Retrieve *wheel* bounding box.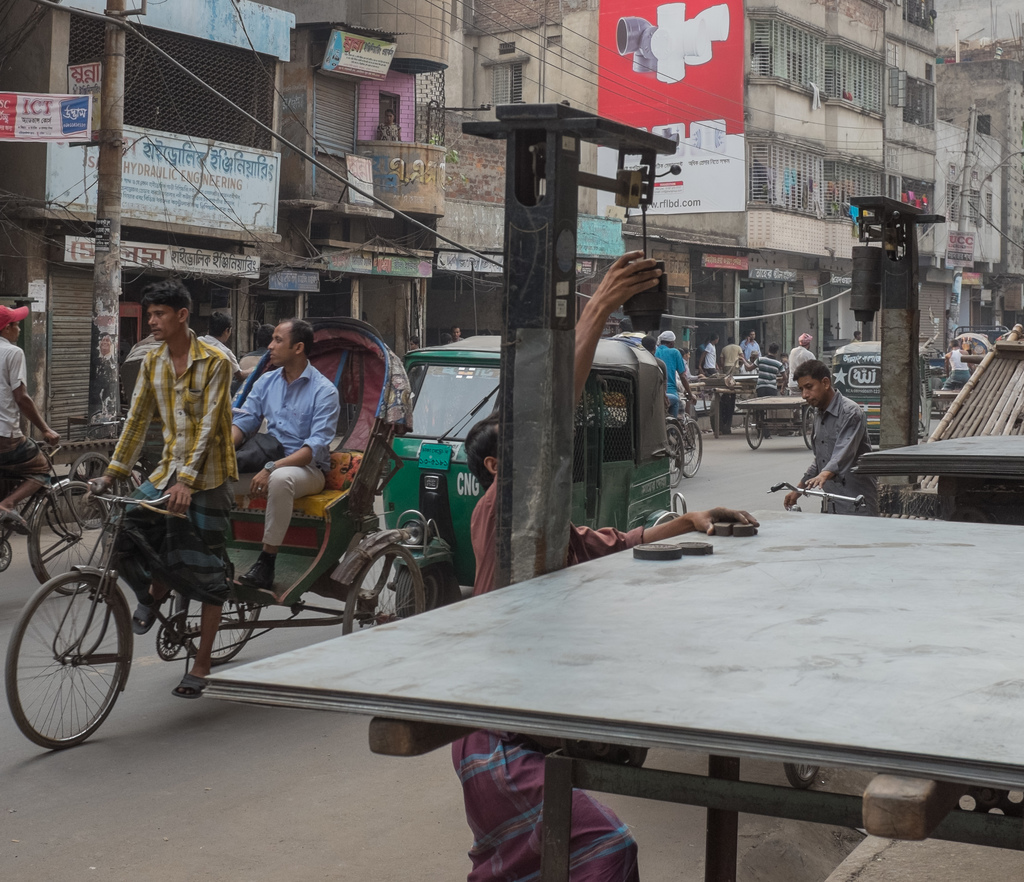
Bounding box: BBox(66, 444, 120, 530).
